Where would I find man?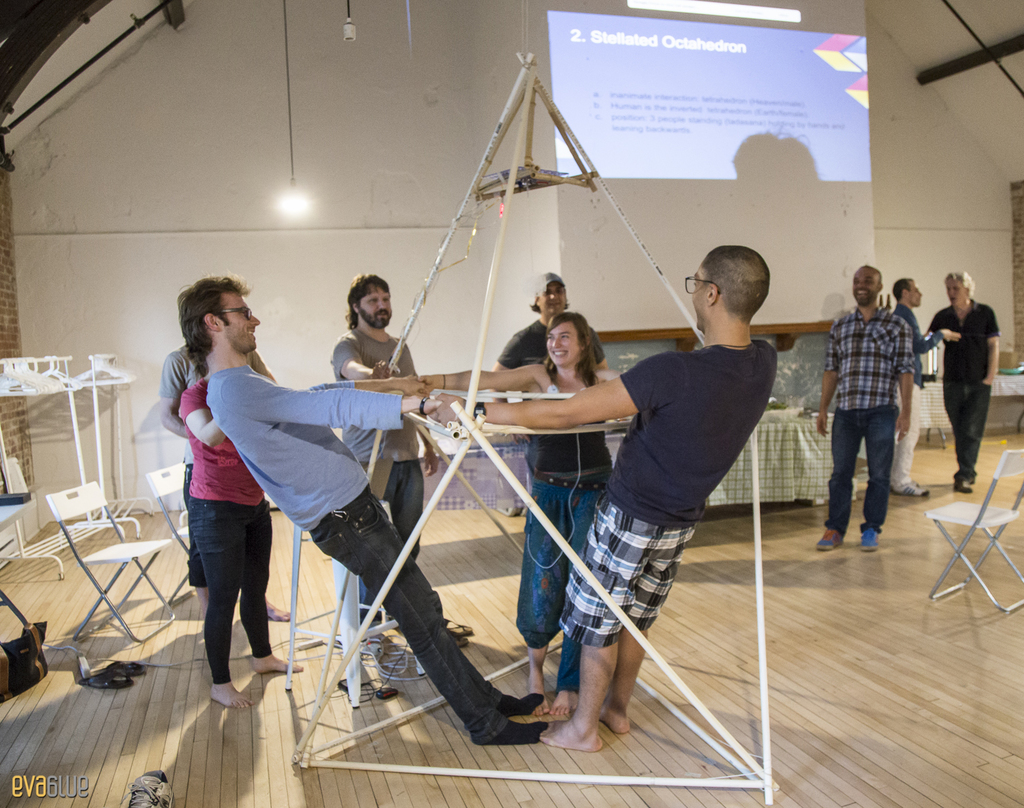
At 173/276/556/743.
